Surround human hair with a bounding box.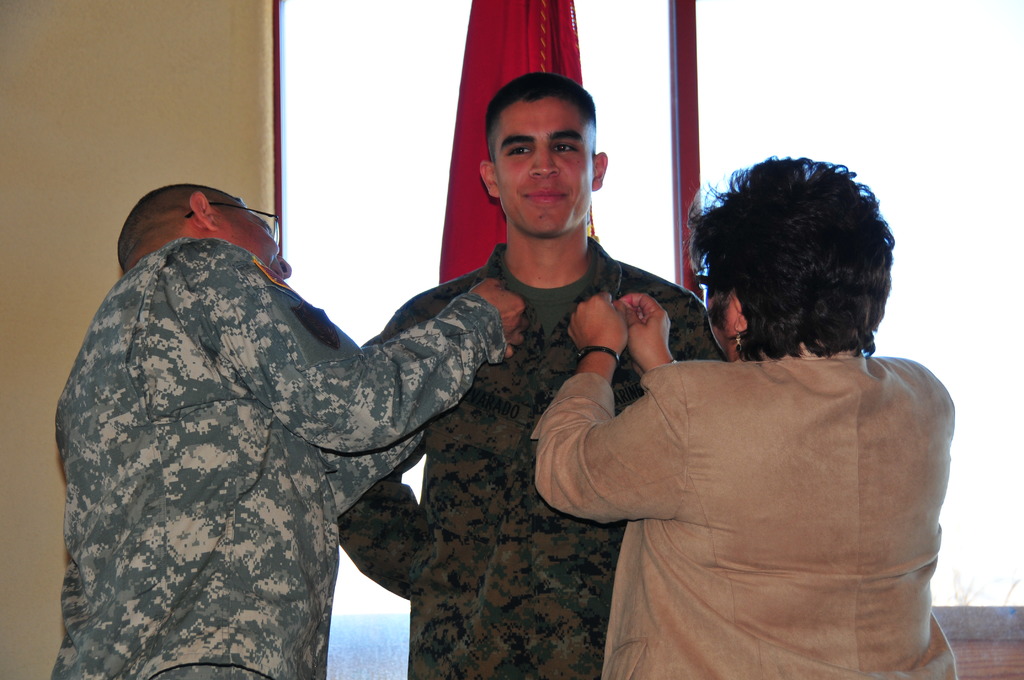
Rect(685, 150, 895, 360).
